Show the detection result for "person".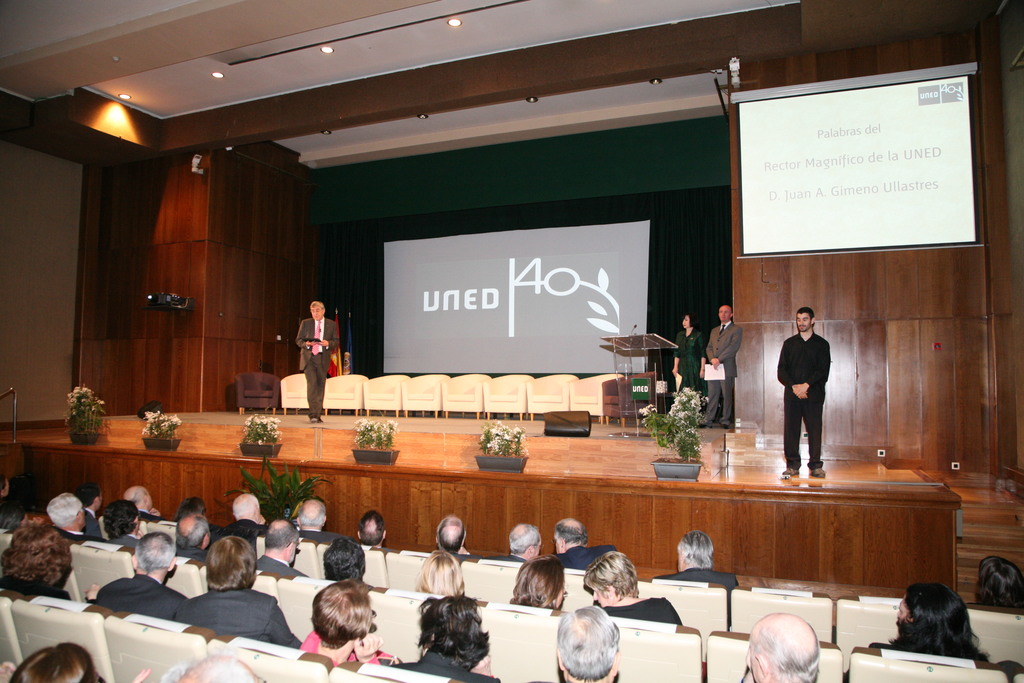
box(293, 495, 331, 547).
